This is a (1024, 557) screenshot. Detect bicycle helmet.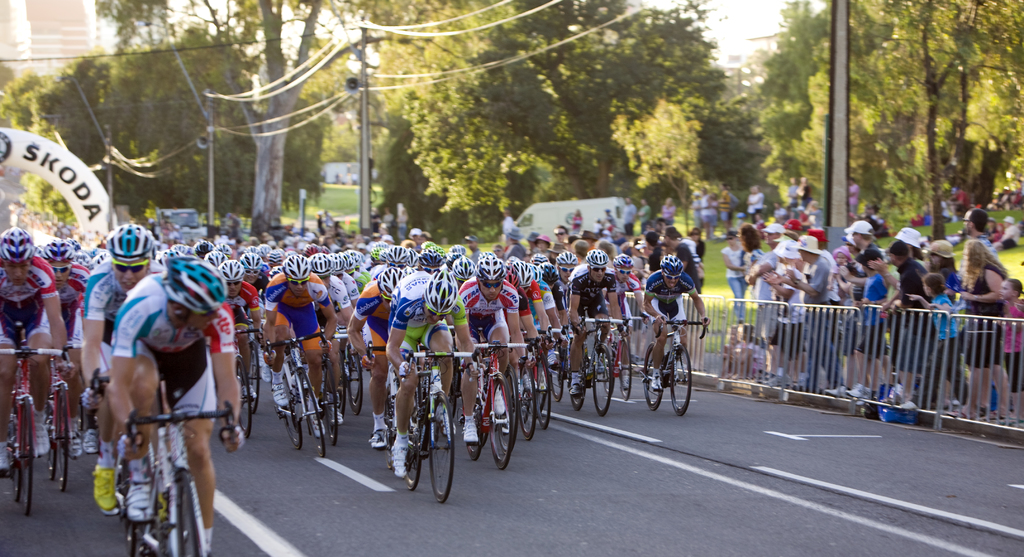
x1=408 y1=247 x2=417 y2=264.
